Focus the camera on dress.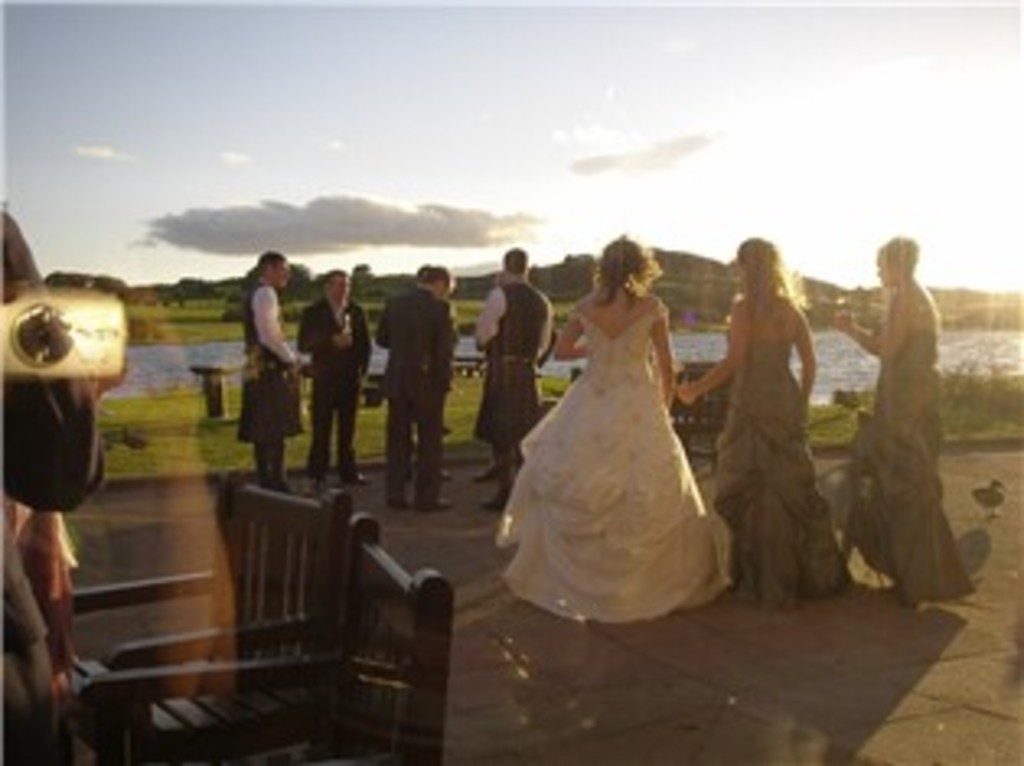
Focus region: (left=708, top=326, right=854, bottom=606).
